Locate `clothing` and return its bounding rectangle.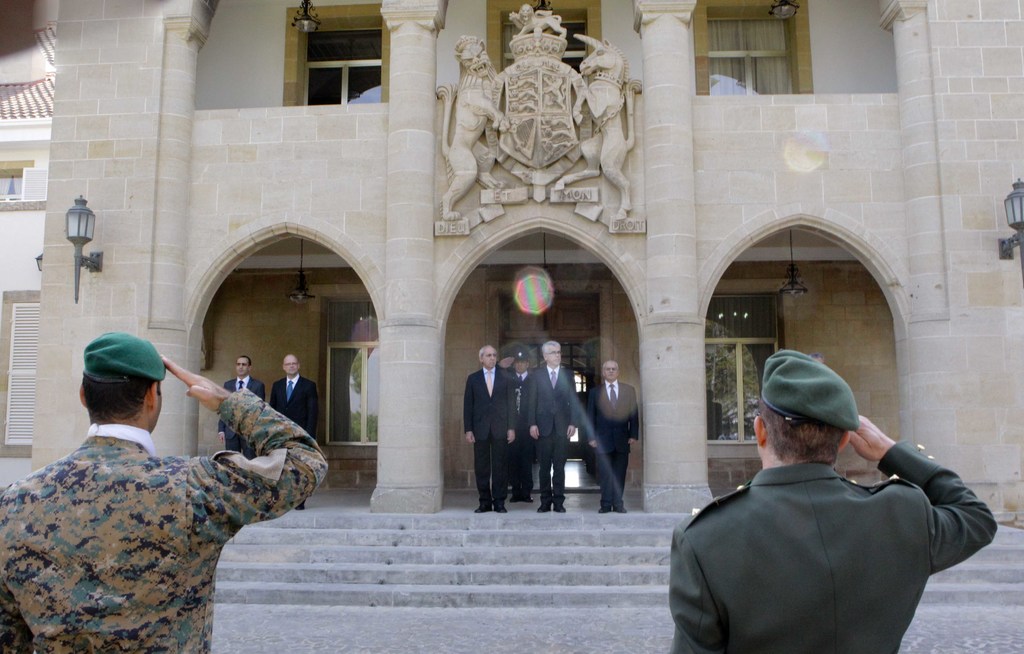
BBox(664, 439, 986, 648).
